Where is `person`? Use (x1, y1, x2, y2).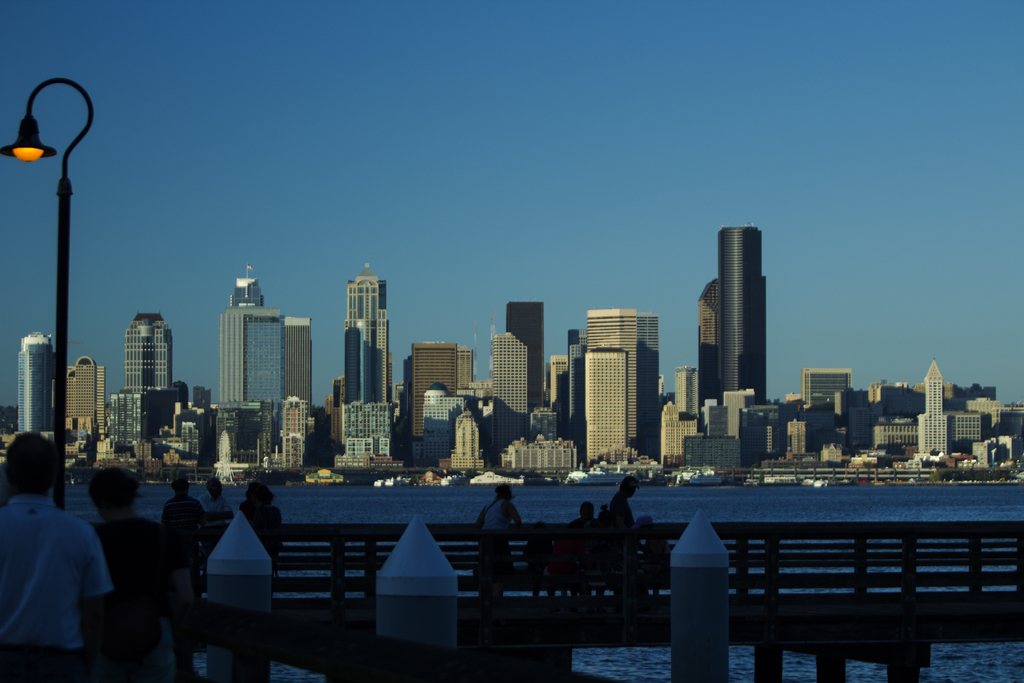
(163, 471, 199, 588).
